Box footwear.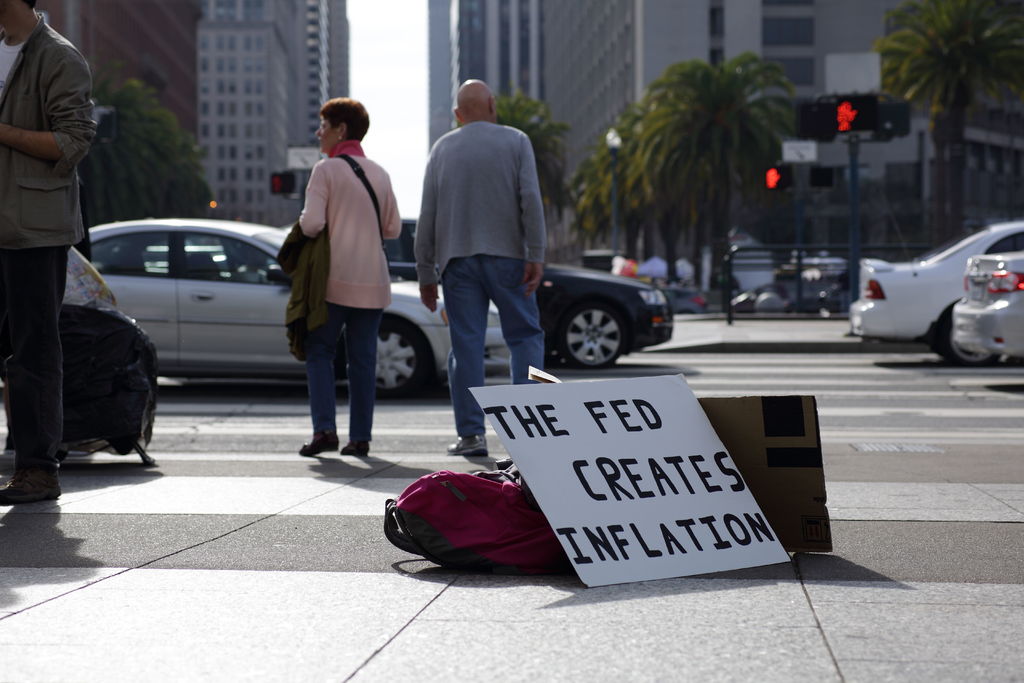
x1=294, y1=428, x2=342, y2=459.
